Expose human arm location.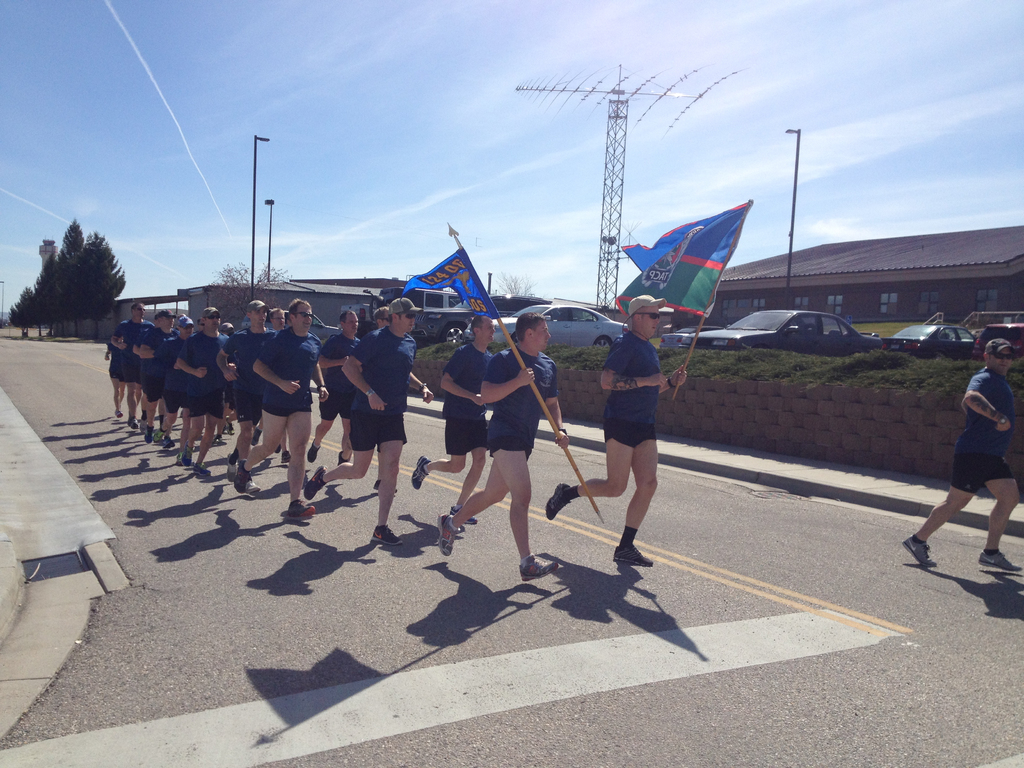
Exposed at locate(212, 332, 247, 383).
